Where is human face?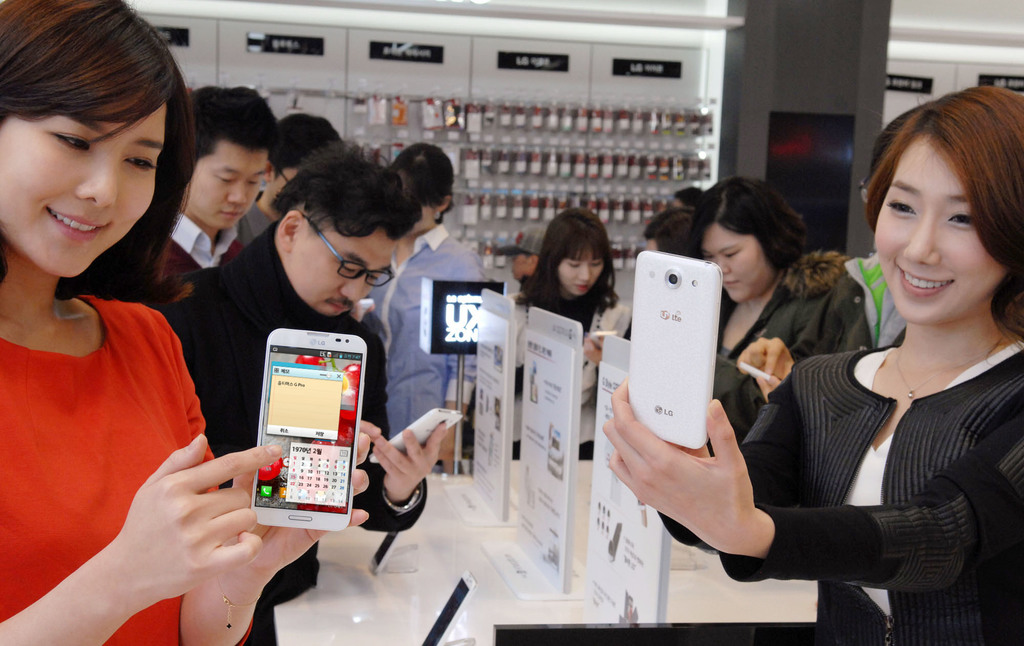
bbox=[180, 144, 260, 233].
